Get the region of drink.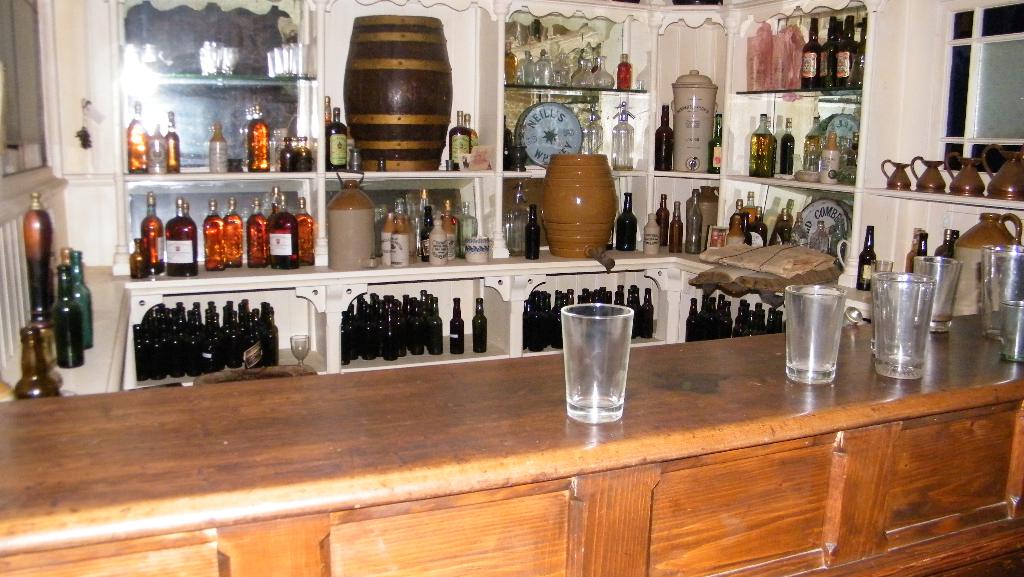
(left=778, top=222, right=790, bottom=245).
